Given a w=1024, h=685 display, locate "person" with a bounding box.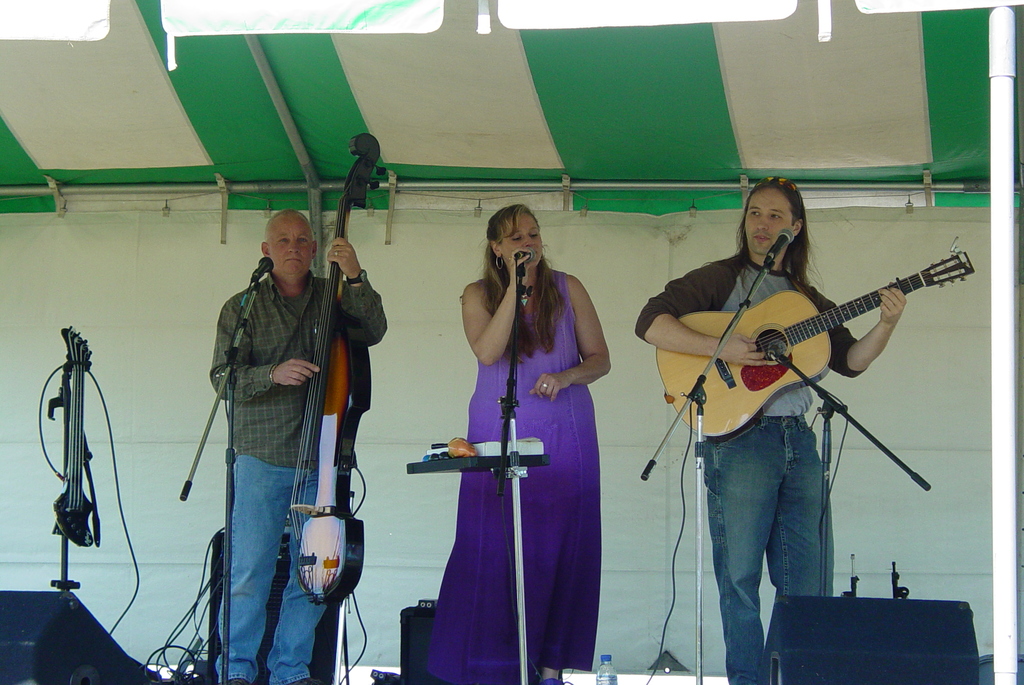
Located: detection(634, 180, 904, 684).
